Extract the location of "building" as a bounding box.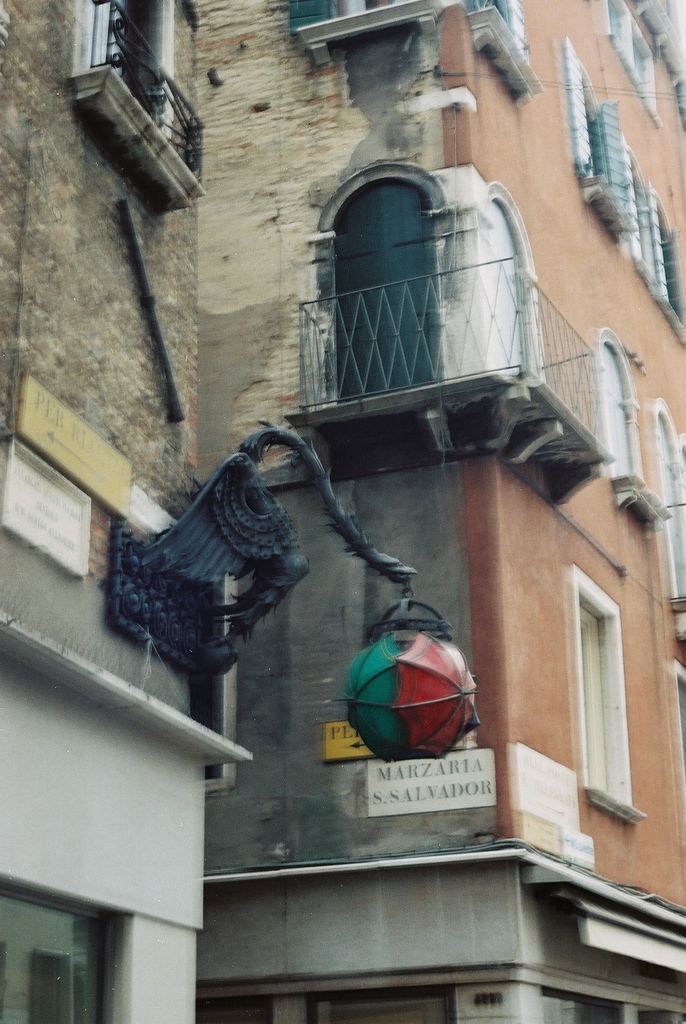
{"x1": 194, "y1": 0, "x2": 685, "y2": 1023}.
